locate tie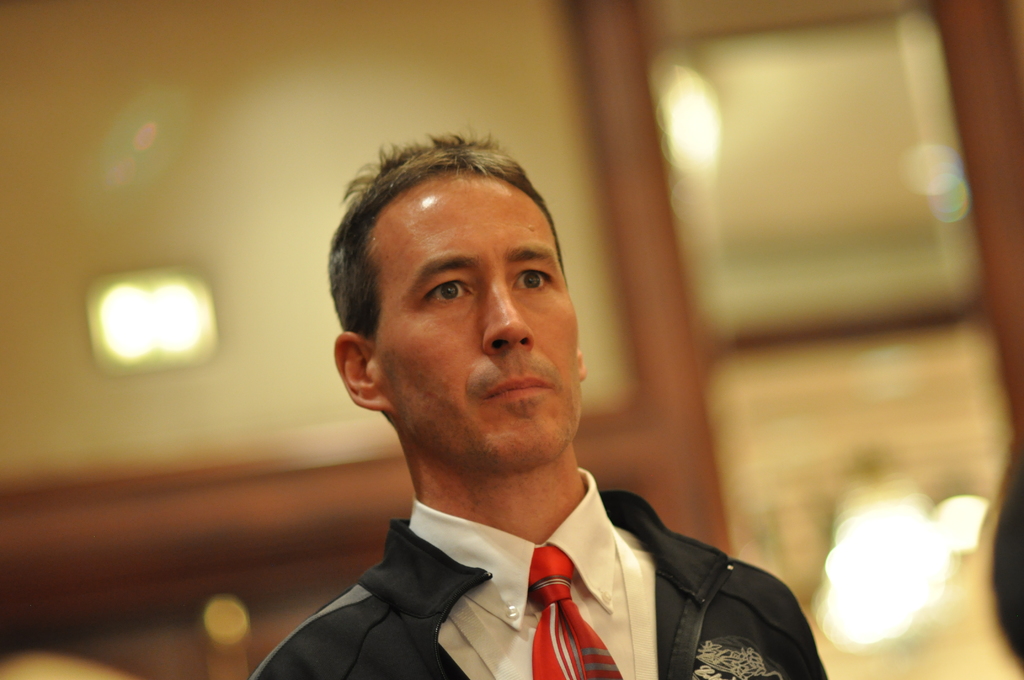
l=525, t=539, r=624, b=678
